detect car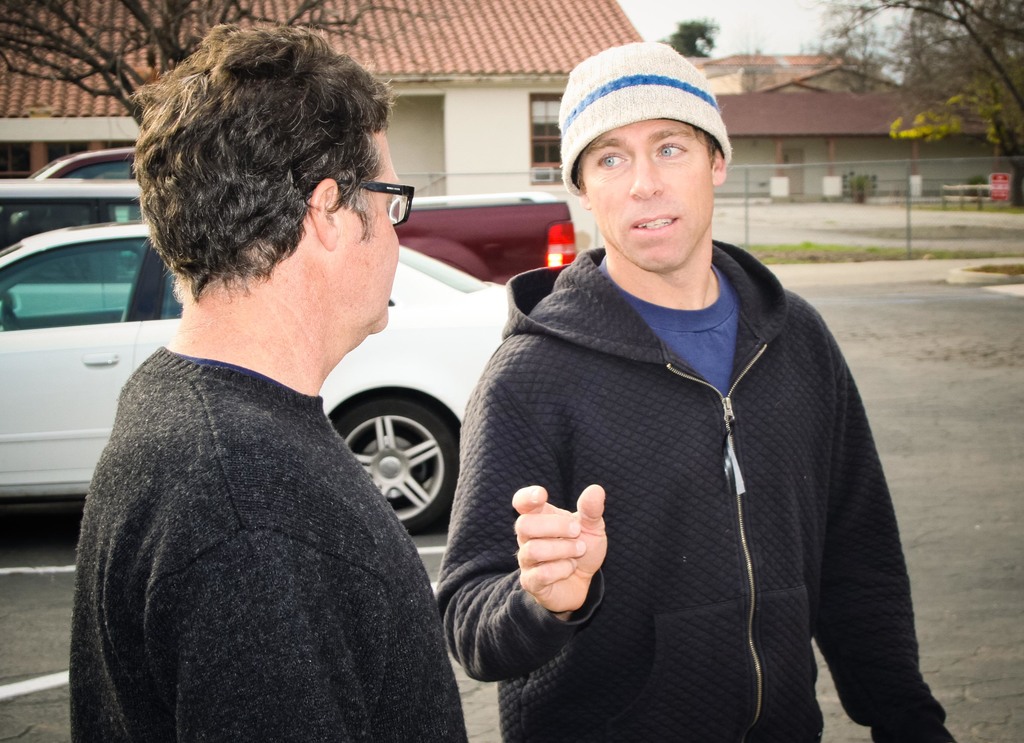
1,148,576,285
